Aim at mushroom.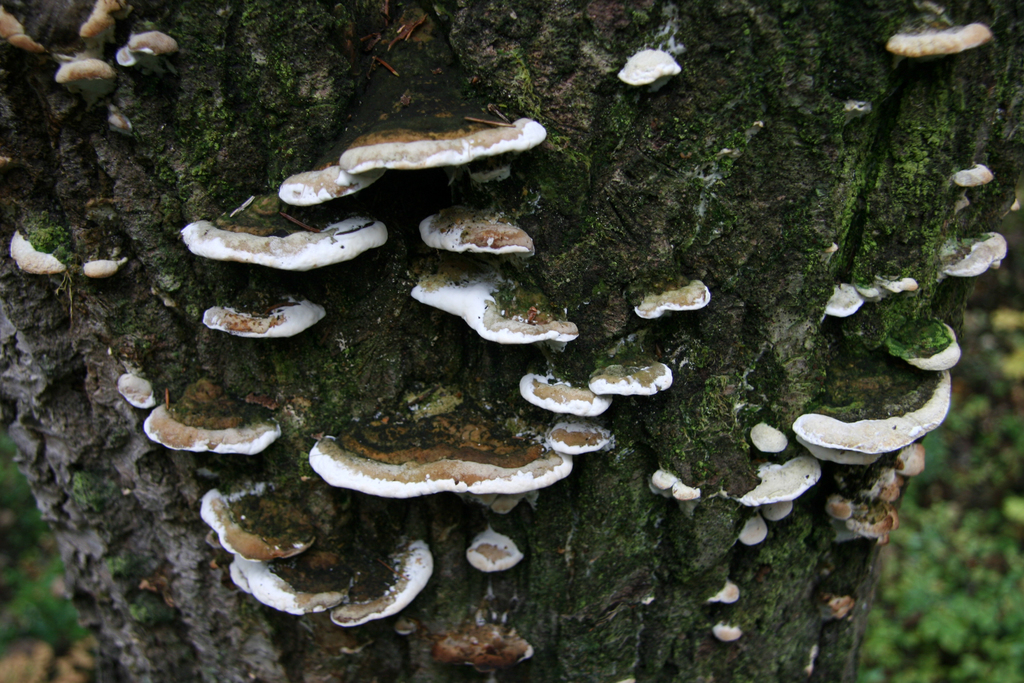
Aimed at l=700, t=582, r=740, b=605.
